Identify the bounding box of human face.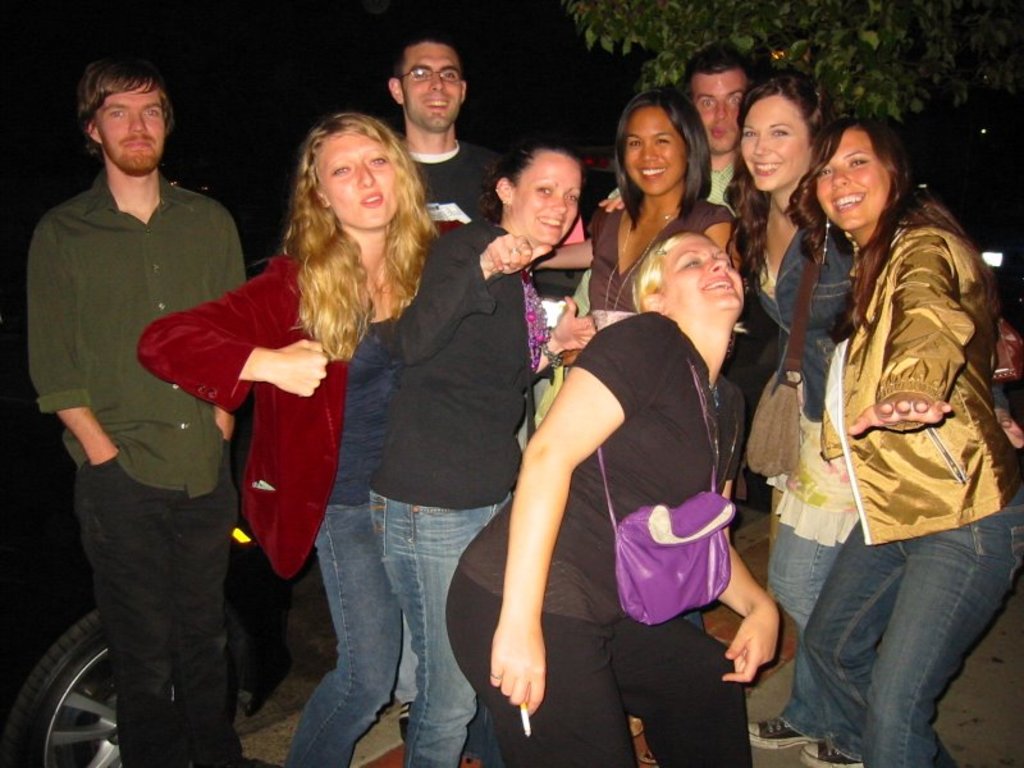
BBox(399, 41, 458, 131).
